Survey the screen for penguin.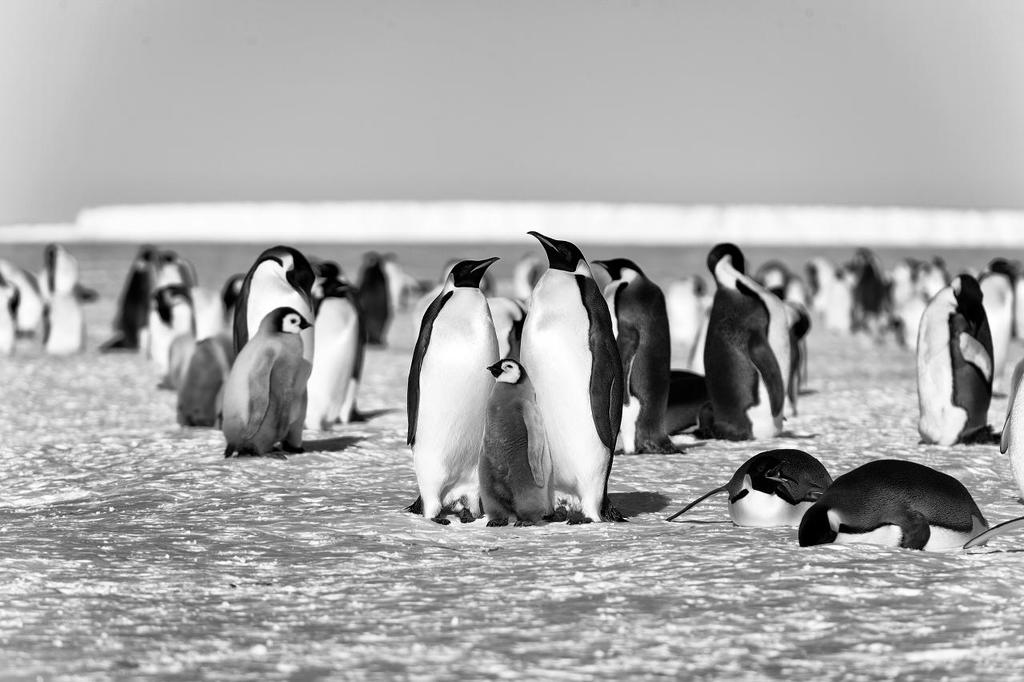
Survey found: <region>662, 449, 835, 535</region>.
